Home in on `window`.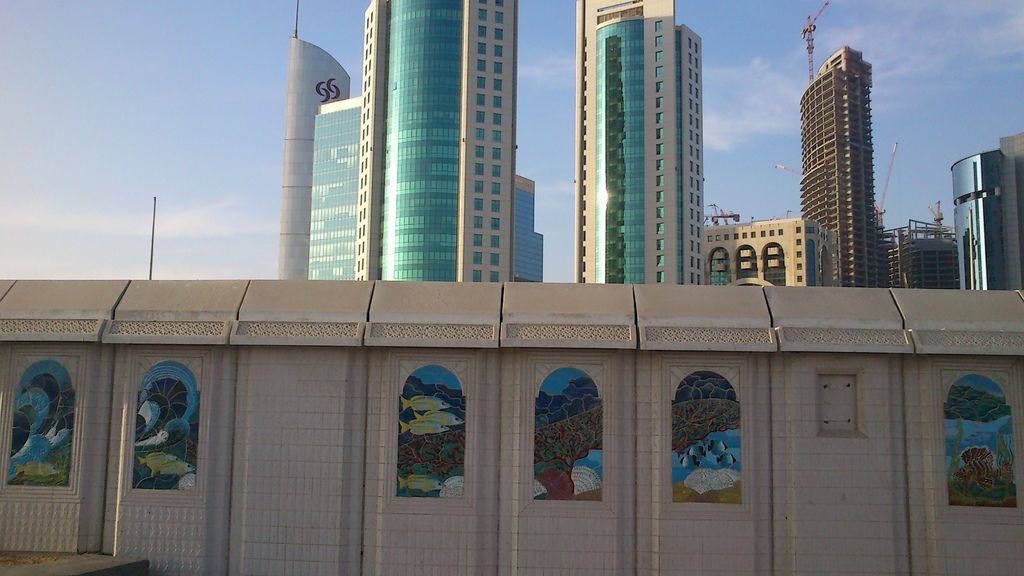
Homed in at (474, 93, 484, 105).
